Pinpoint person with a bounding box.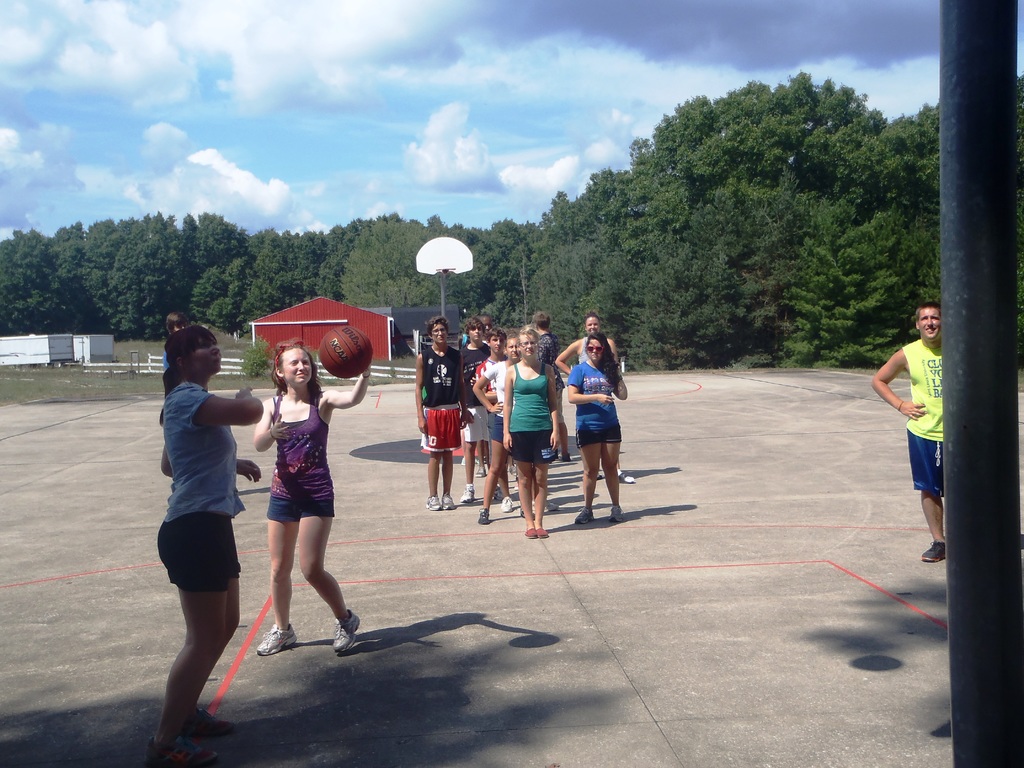
select_region(253, 337, 374, 657).
